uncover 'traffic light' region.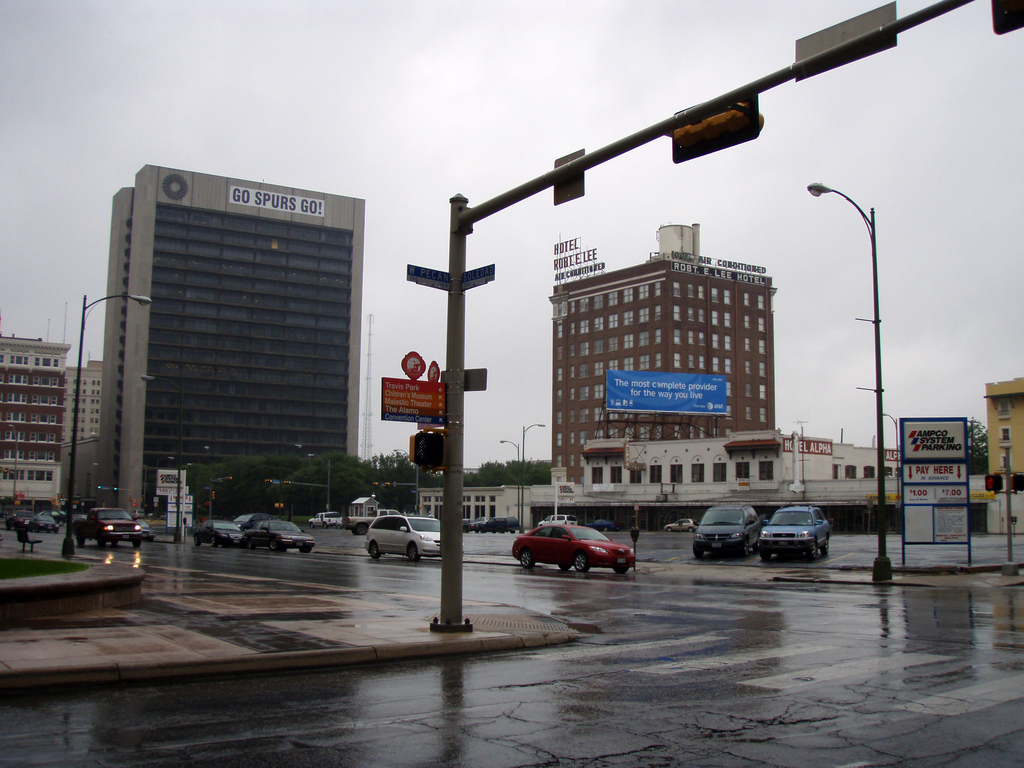
Uncovered: x1=372, y1=482, x2=378, y2=486.
